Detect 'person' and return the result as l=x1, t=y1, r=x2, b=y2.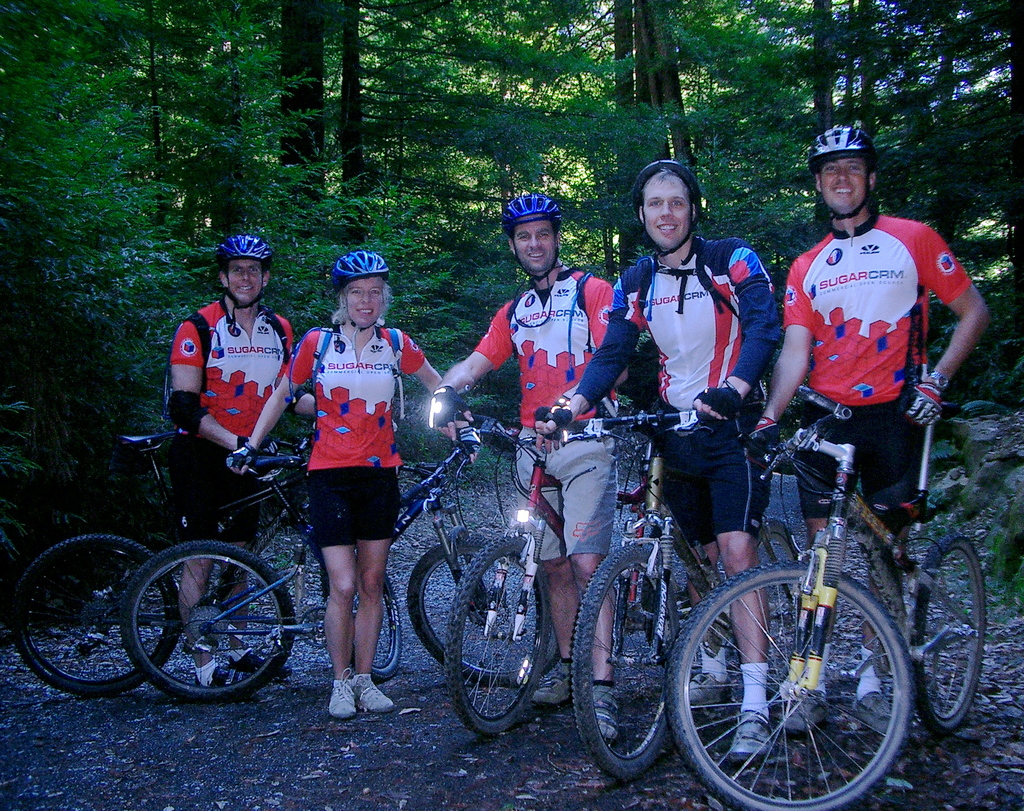
l=752, t=122, r=988, b=736.
